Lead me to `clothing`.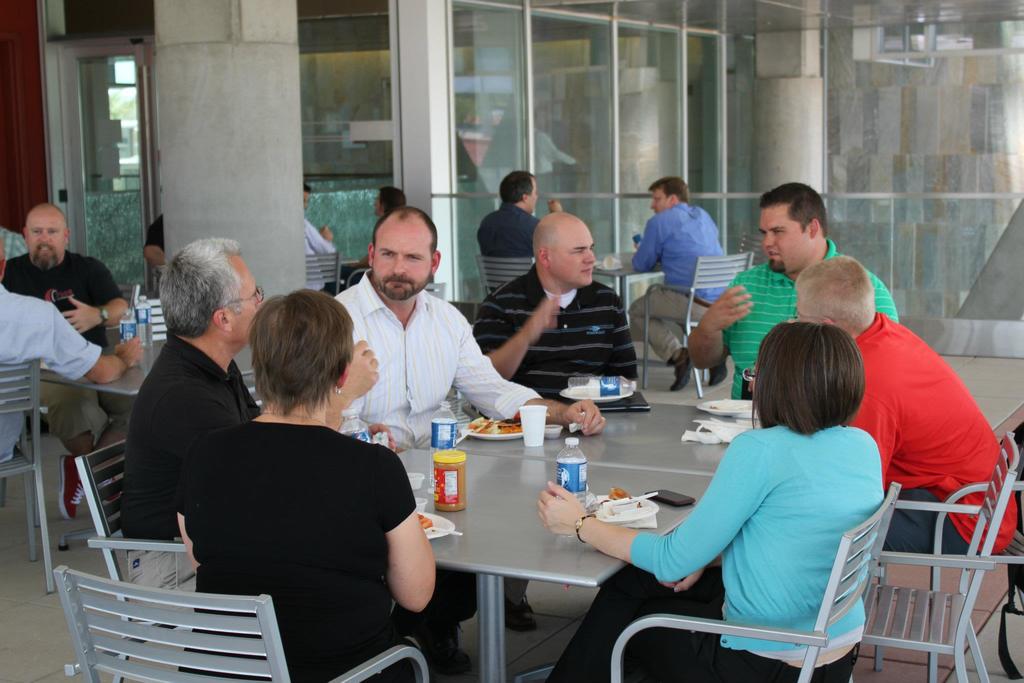
Lead to bbox(627, 204, 735, 360).
